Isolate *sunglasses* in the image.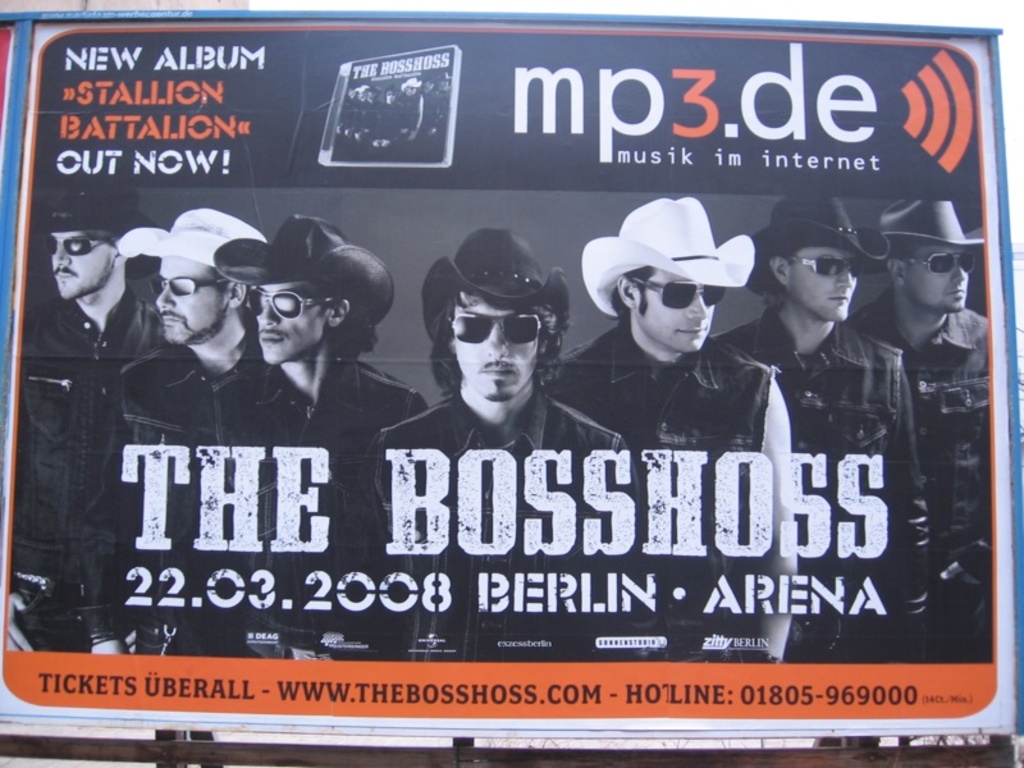
Isolated region: x1=451, y1=317, x2=541, y2=343.
